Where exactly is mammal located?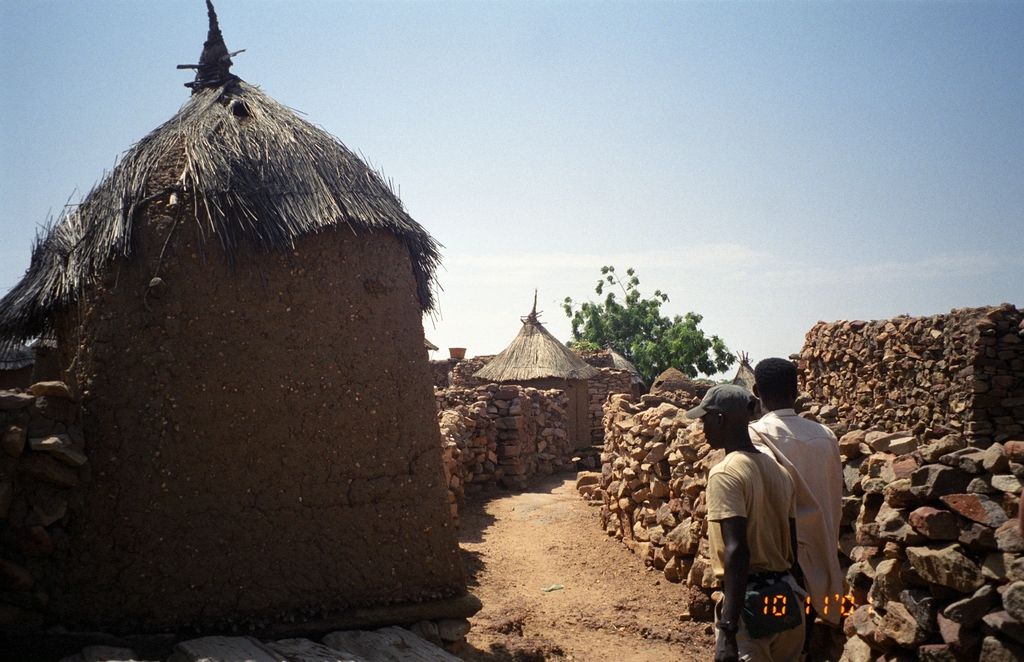
Its bounding box is x1=682, y1=387, x2=817, y2=661.
